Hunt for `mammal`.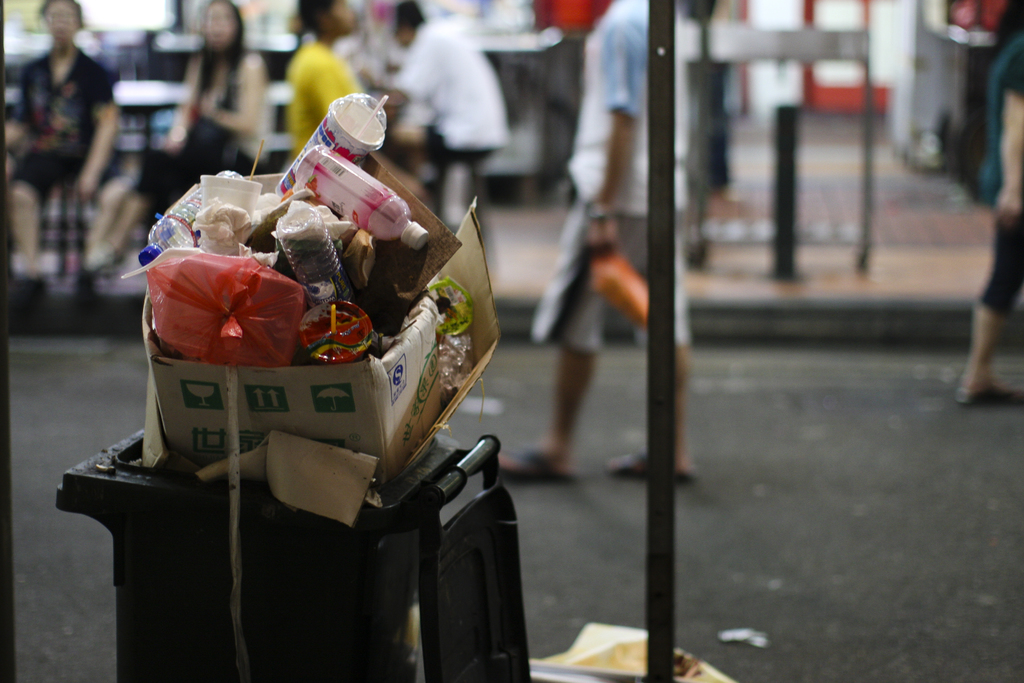
Hunted down at 489:0:687:483.
